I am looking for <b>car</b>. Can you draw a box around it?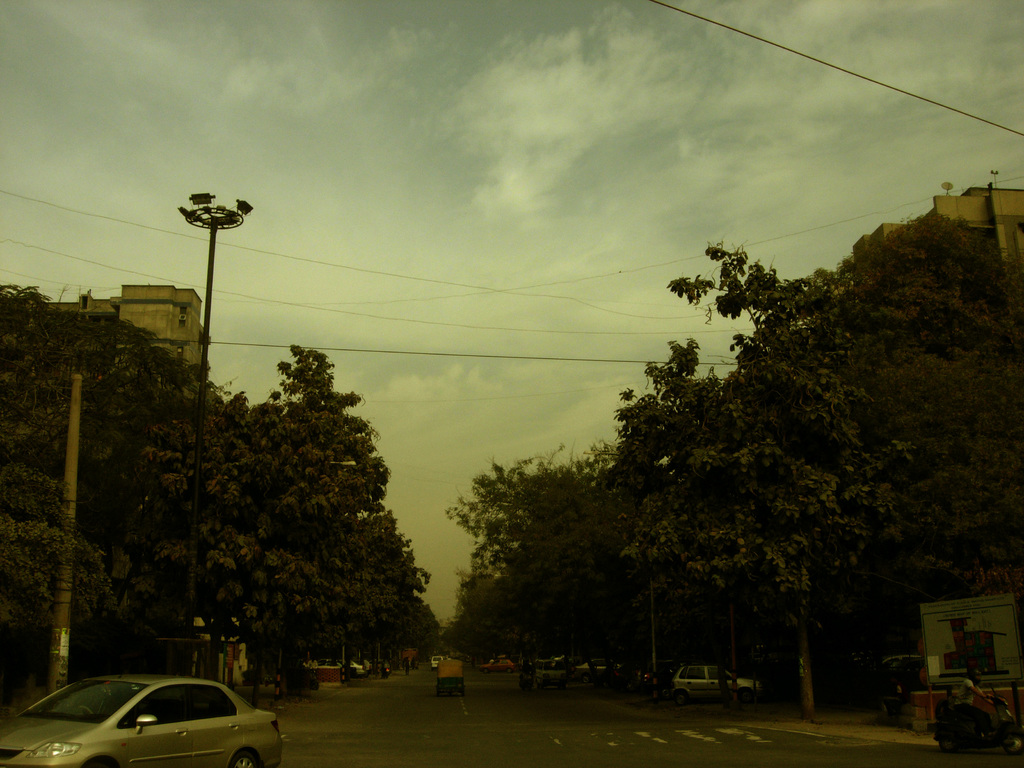
Sure, the bounding box is l=665, t=659, r=767, b=696.
